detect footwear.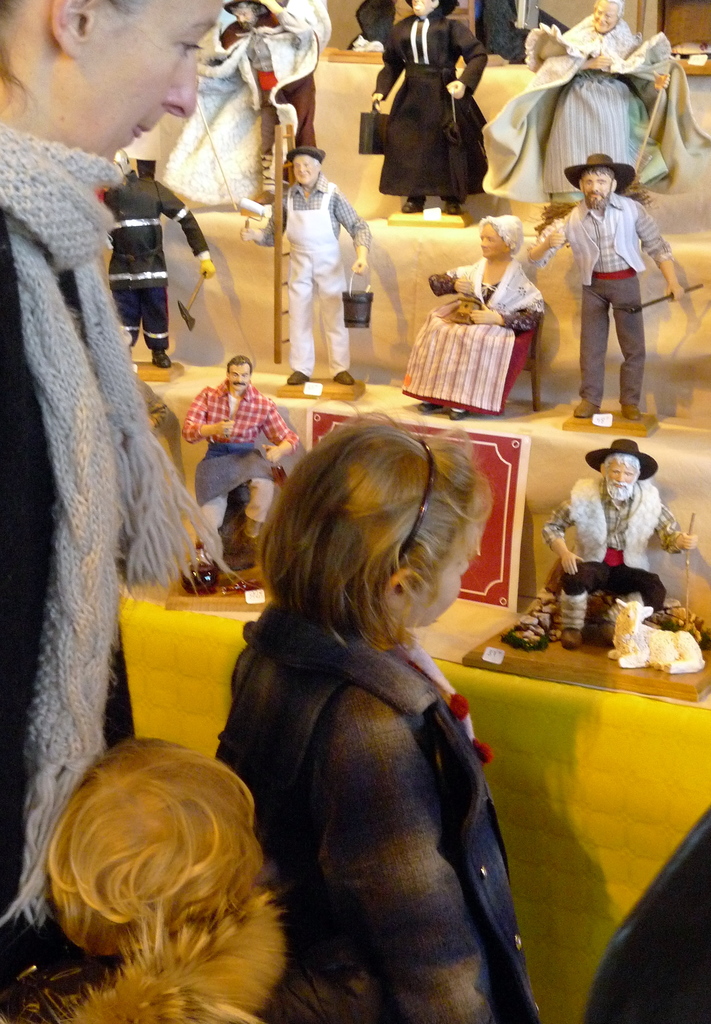
Detected at detection(336, 373, 357, 385).
